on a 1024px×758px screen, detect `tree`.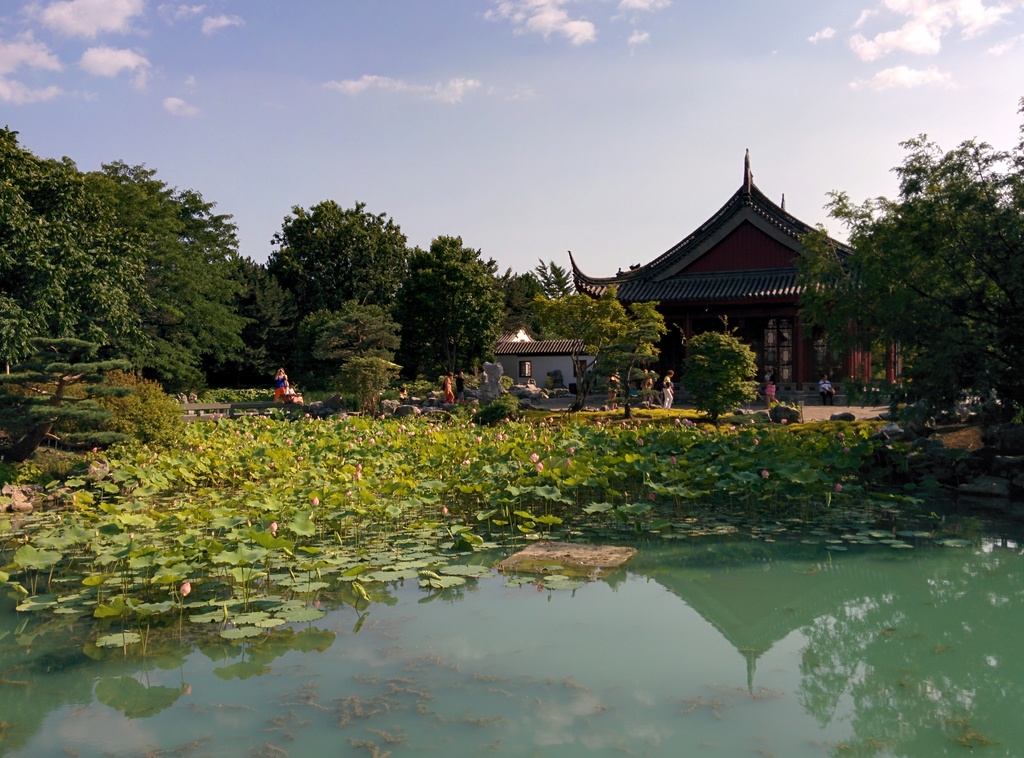
locate(790, 136, 1023, 440).
